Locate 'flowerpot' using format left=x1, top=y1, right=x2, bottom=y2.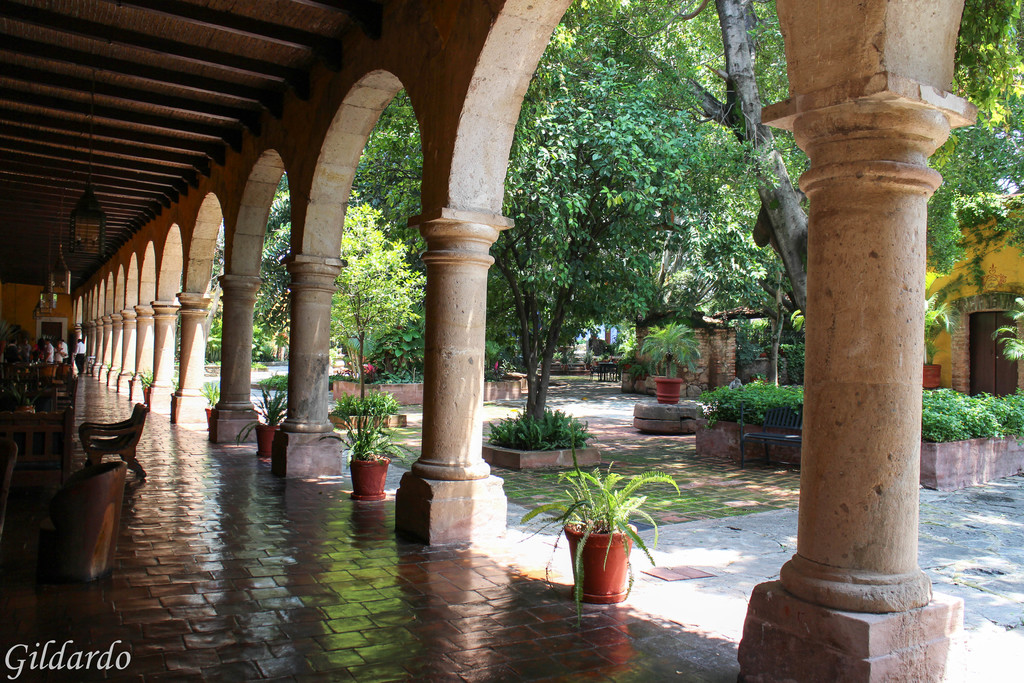
left=653, top=377, right=685, bottom=403.
